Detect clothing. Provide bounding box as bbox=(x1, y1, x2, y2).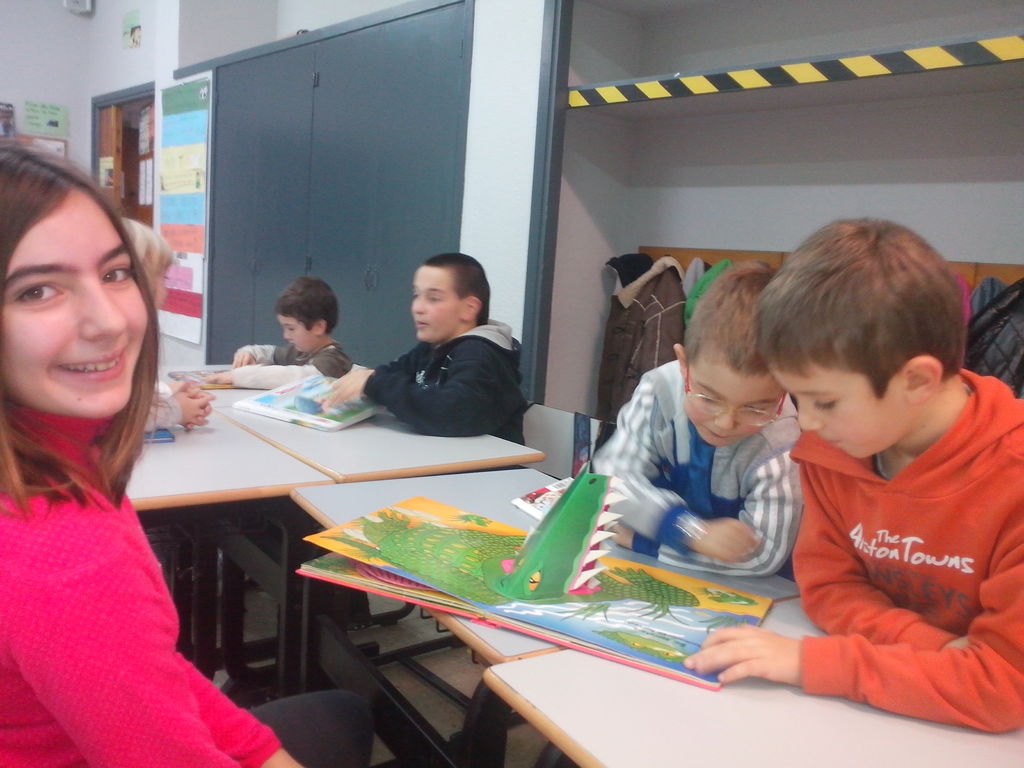
bbox=(599, 254, 685, 428).
